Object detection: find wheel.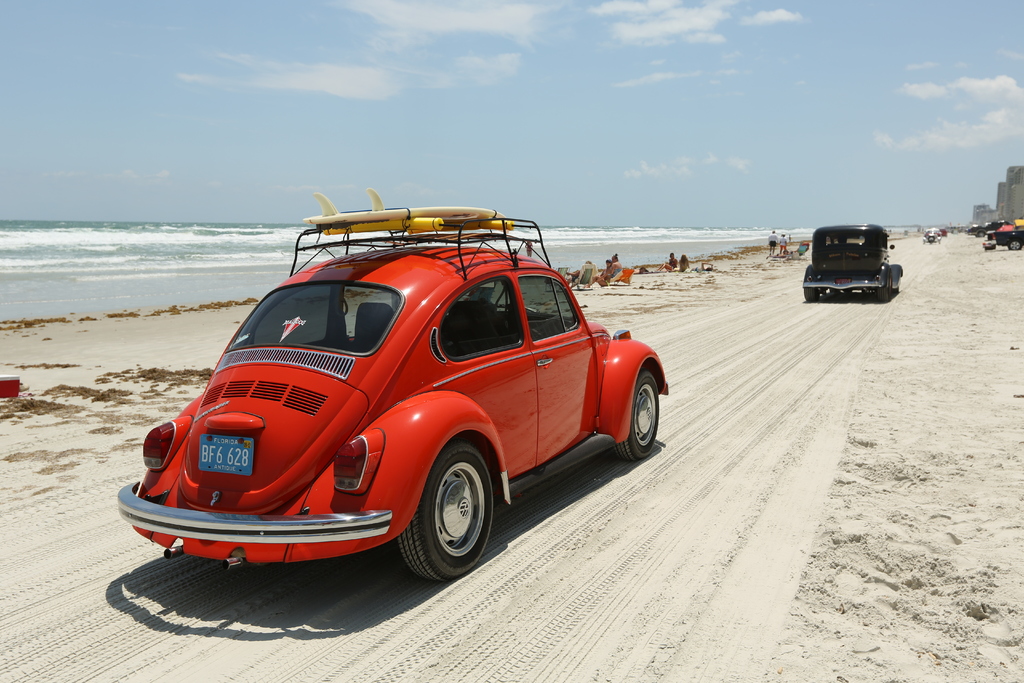
[803, 284, 817, 302].
